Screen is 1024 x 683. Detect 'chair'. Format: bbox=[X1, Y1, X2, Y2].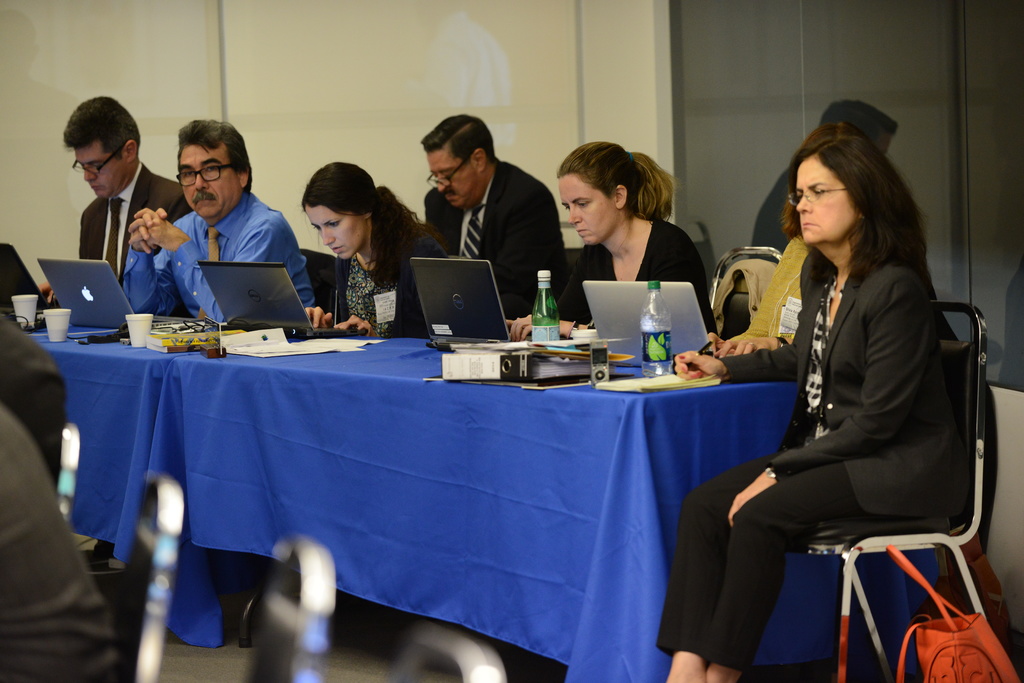
bbox=[390, 631, 519, 682].
